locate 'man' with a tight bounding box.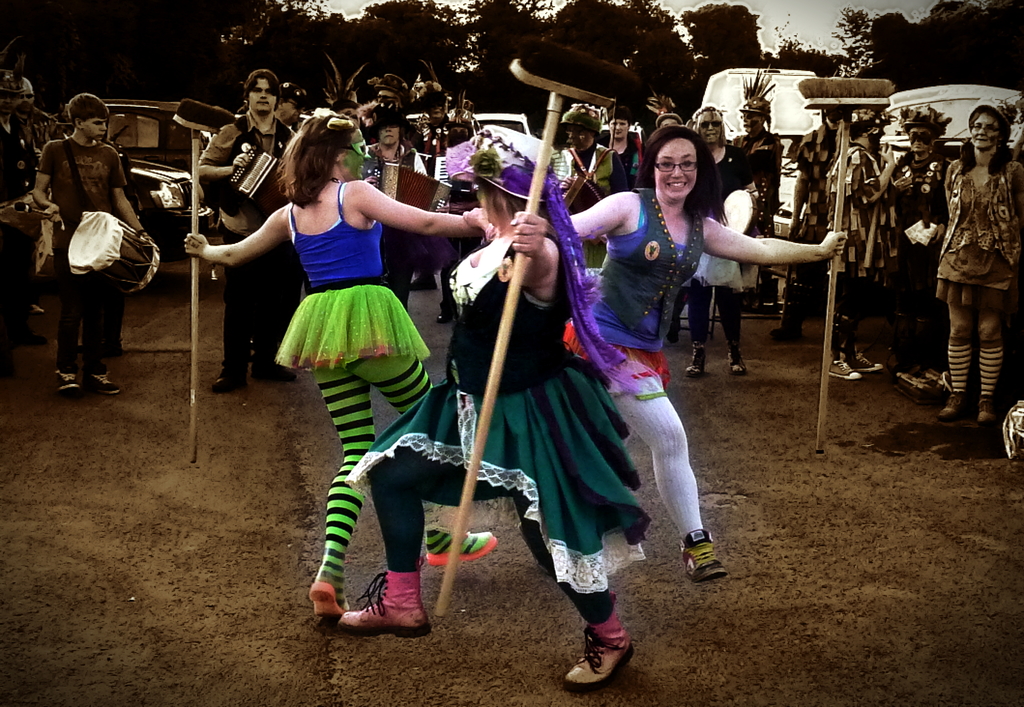
box(730, 100, 780, 303).
